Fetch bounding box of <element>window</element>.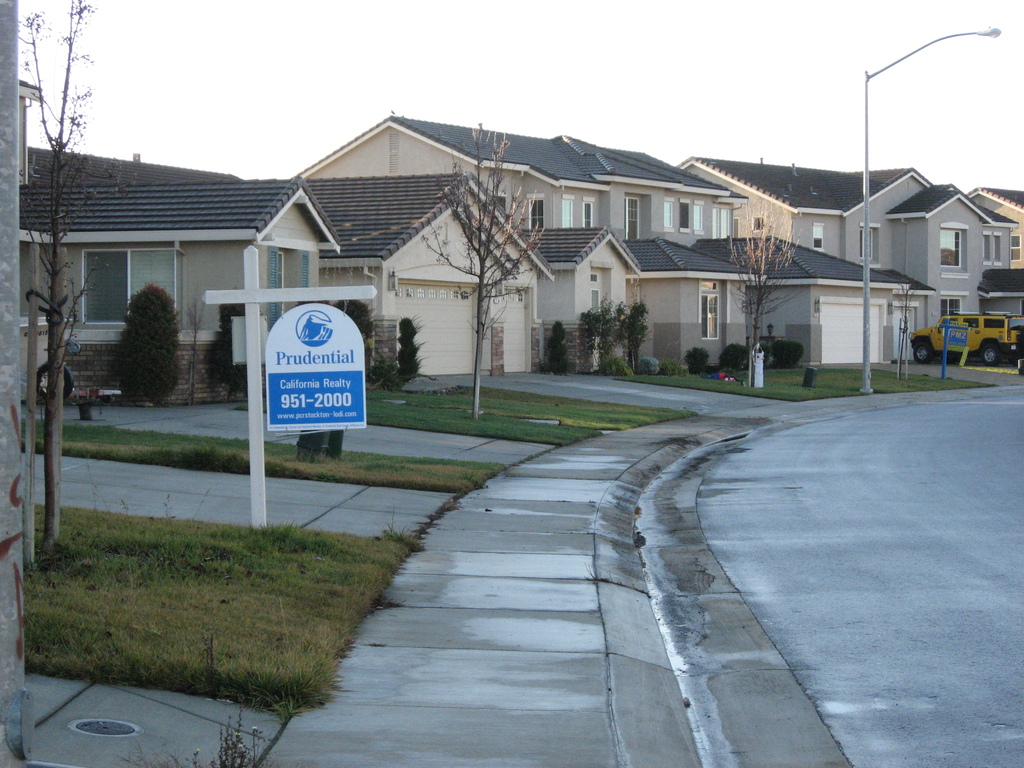
Bbox: (979, 230, 1005, 264).
